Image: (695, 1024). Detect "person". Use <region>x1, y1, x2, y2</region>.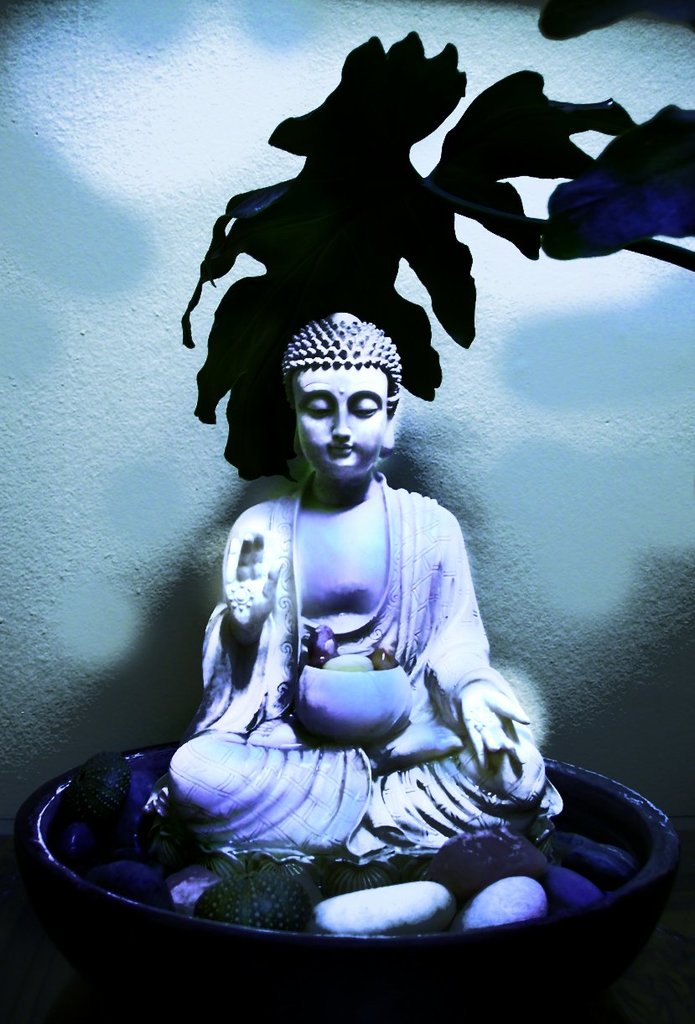
<region>112, 242, 569, 960</region>.
